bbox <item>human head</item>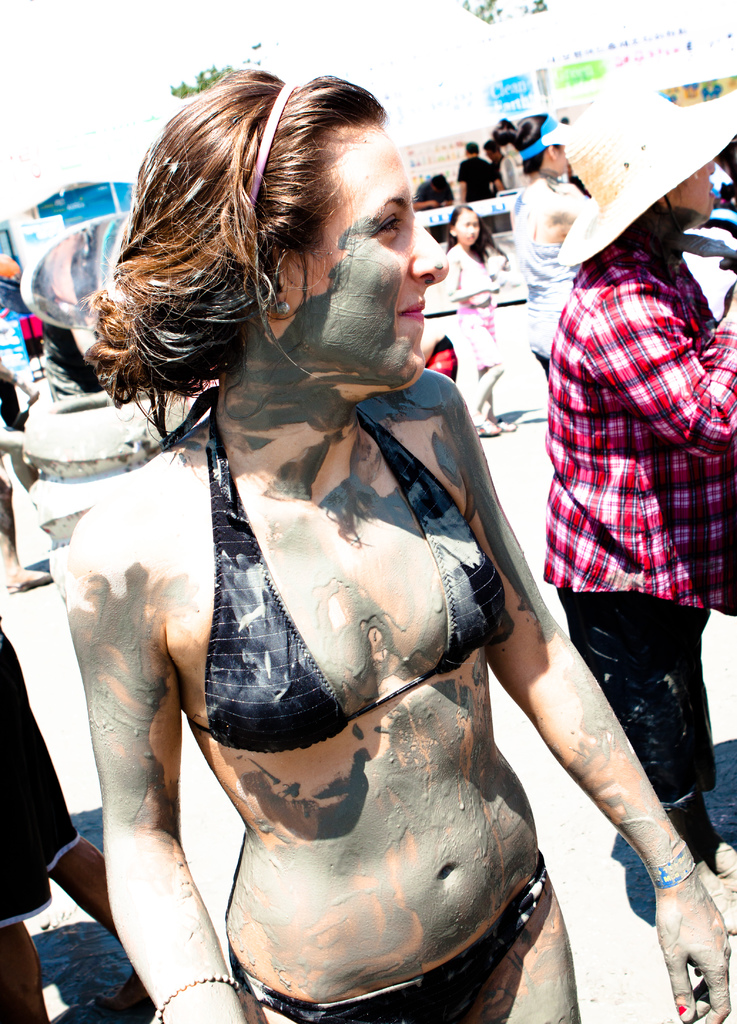
rect(508, 114, 569, 172)
